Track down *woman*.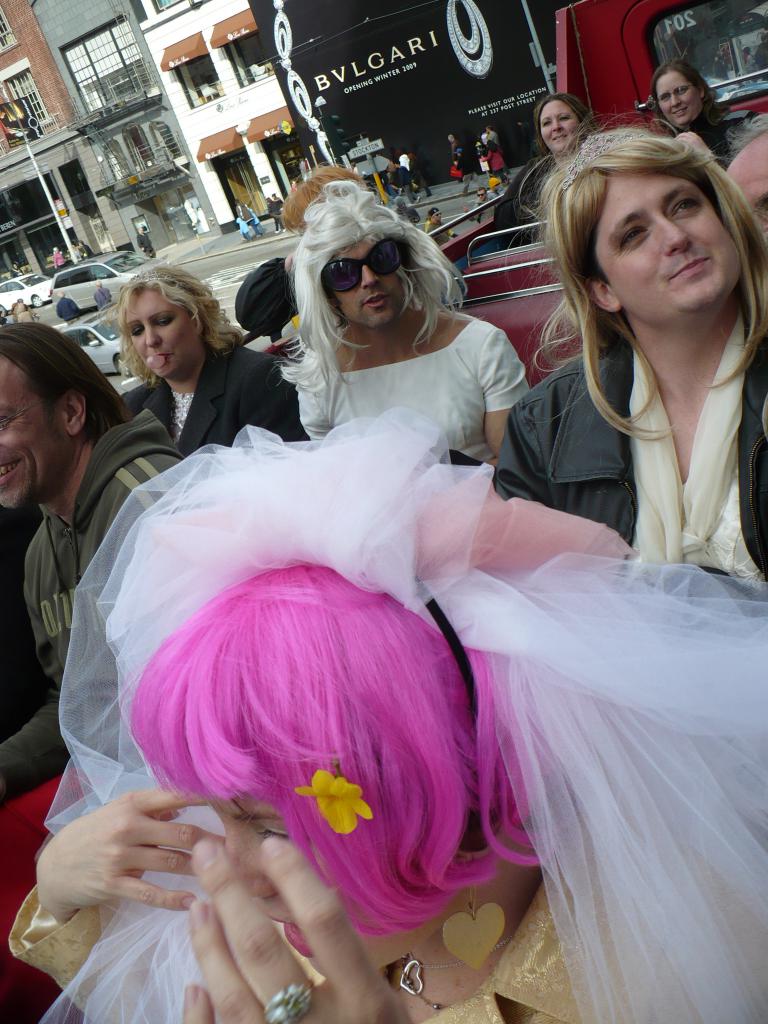
Tracked to (x1=657, y1=60, x2=758, y2=168).
